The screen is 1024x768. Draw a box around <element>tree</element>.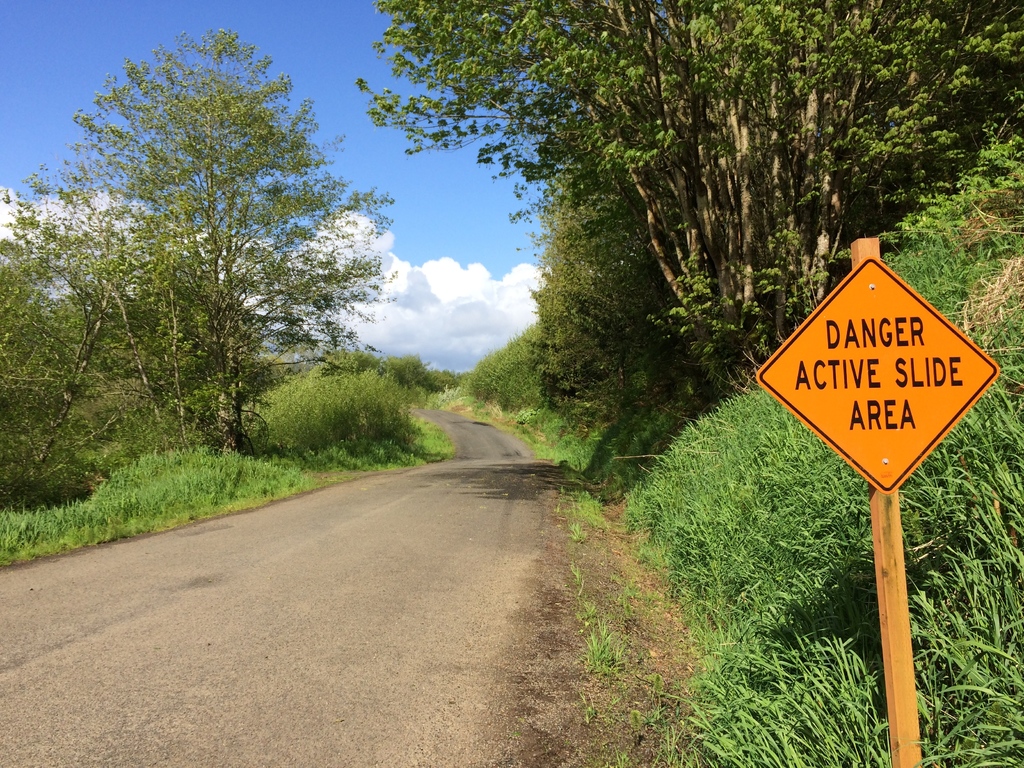
left=0, top=17, right=401, bottom=534.
